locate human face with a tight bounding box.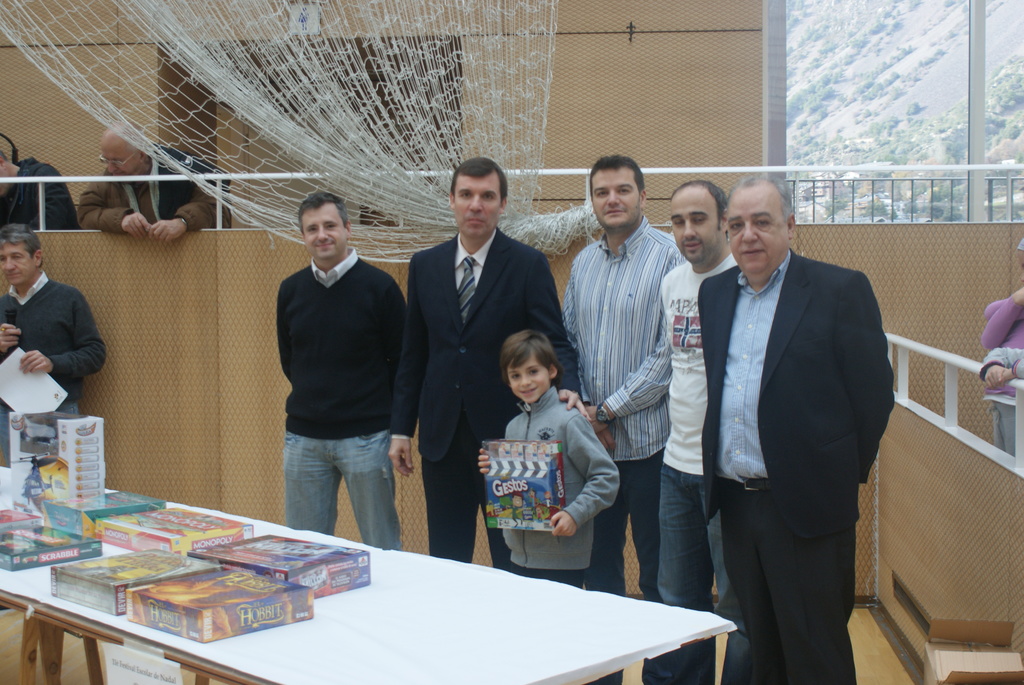
(x1=726, y1=186, x2=783, y2=274).
